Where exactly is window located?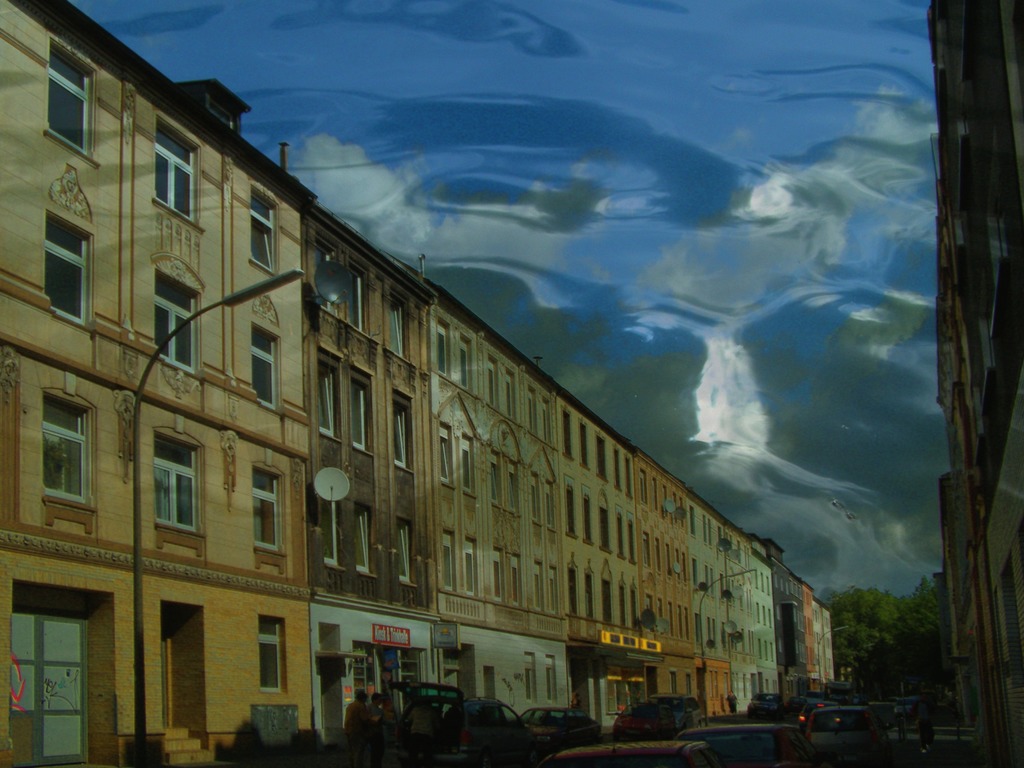
Its bounding box is [left=579, top=563, right=596, bottom=612].
